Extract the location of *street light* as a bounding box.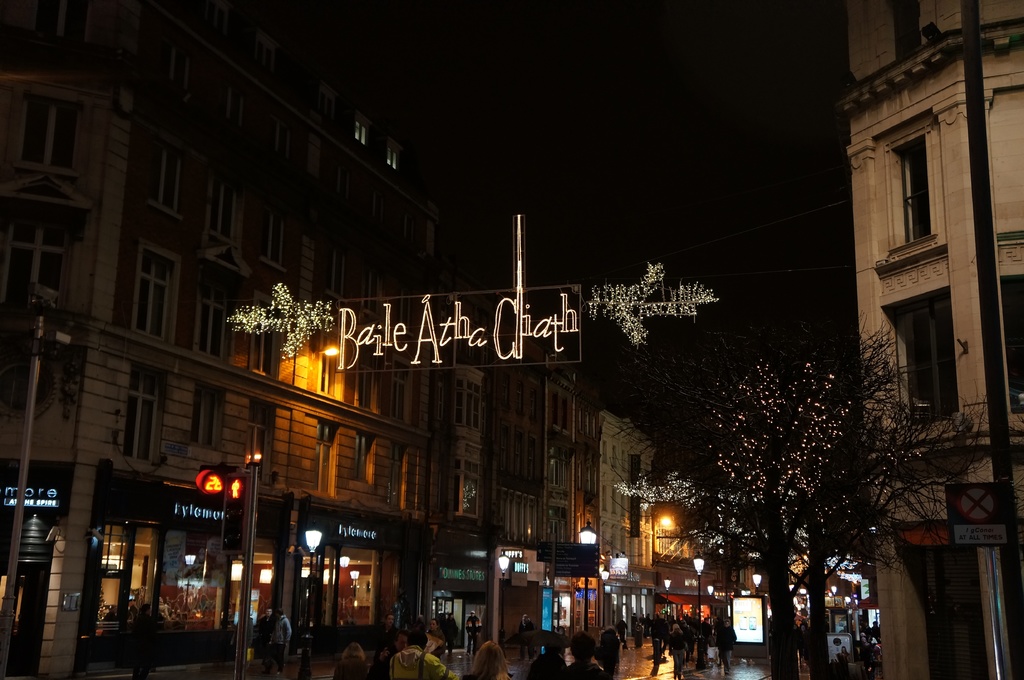
(0, 282, 77, 670).
